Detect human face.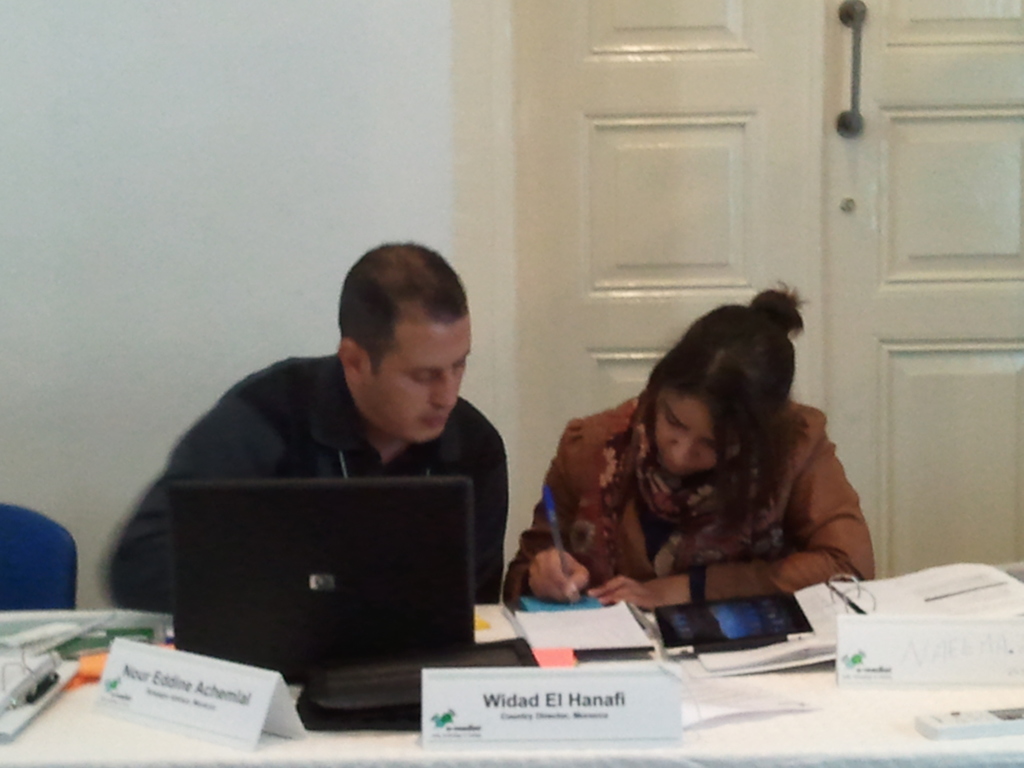
Detected at bbox=[654, 393, 746, 475].
